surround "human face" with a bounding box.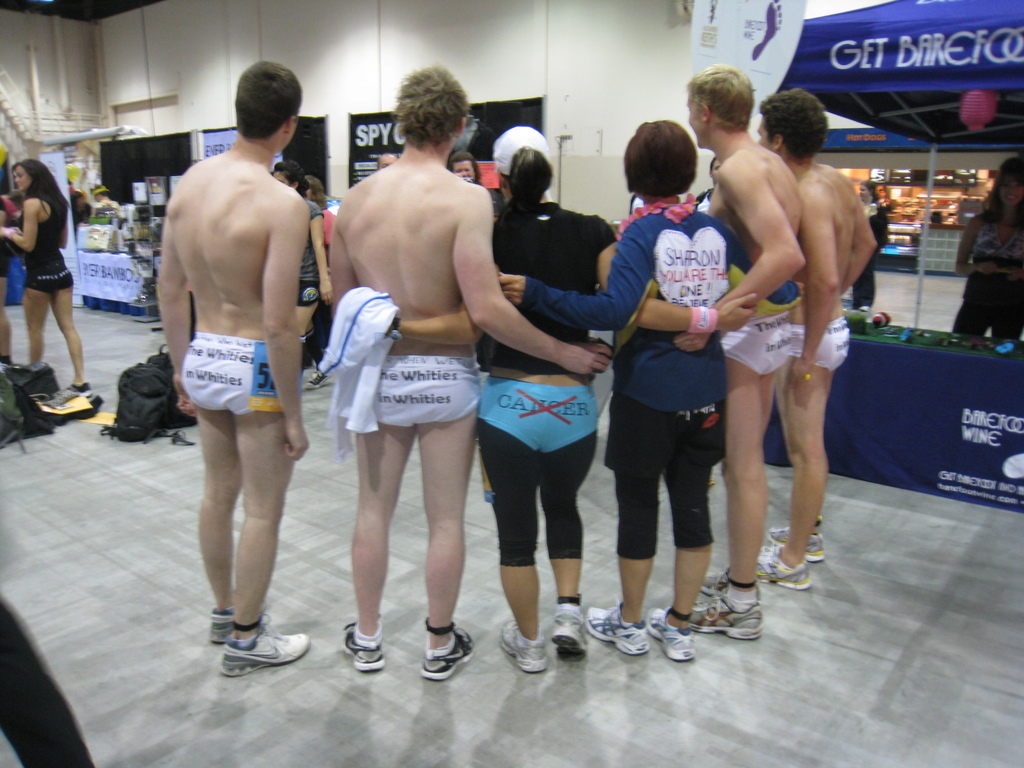
[454, 161, 472, 180].
